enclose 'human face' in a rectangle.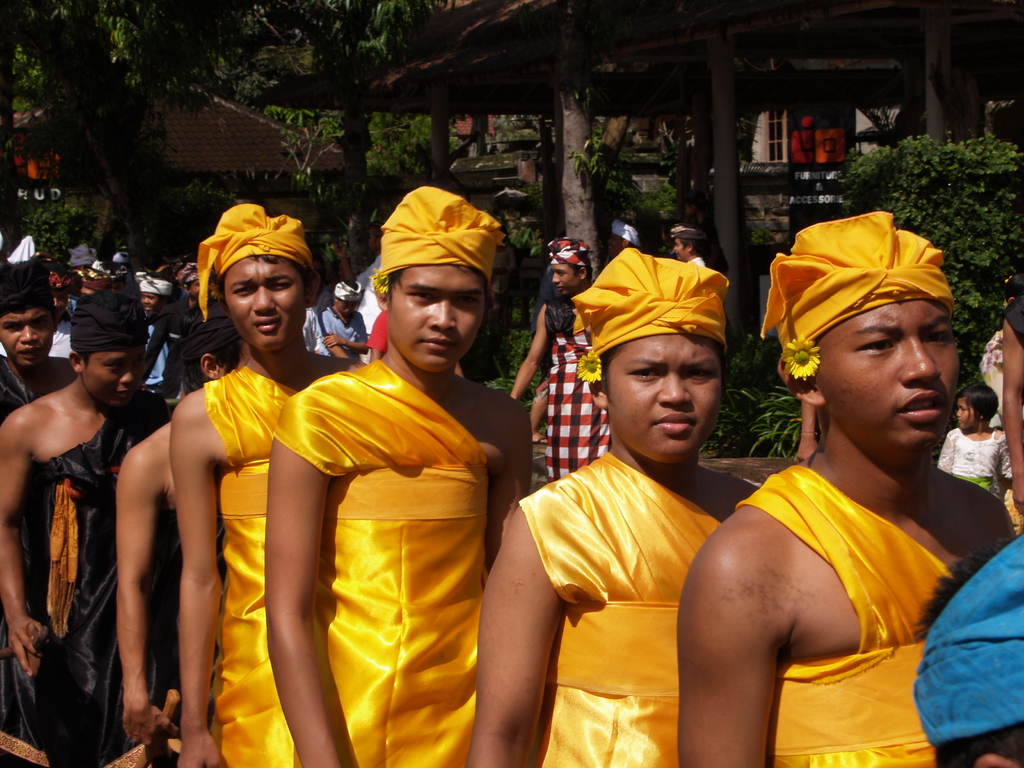
region(550, 264, 579, 296).
